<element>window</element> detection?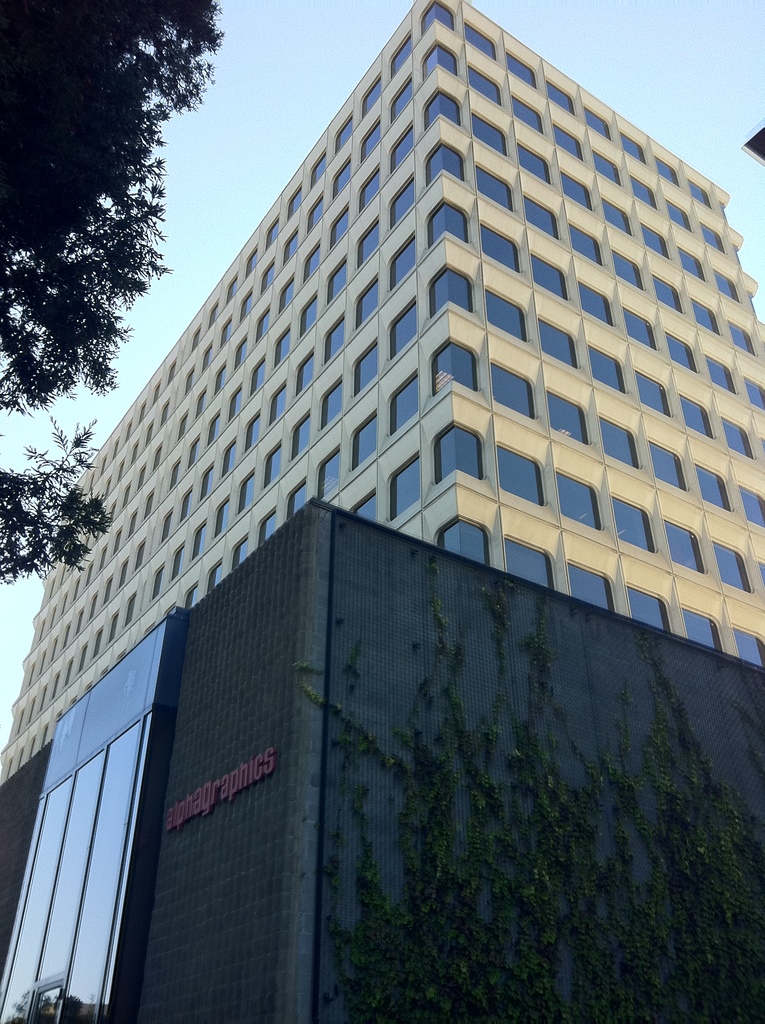
[712,544,752,595]
